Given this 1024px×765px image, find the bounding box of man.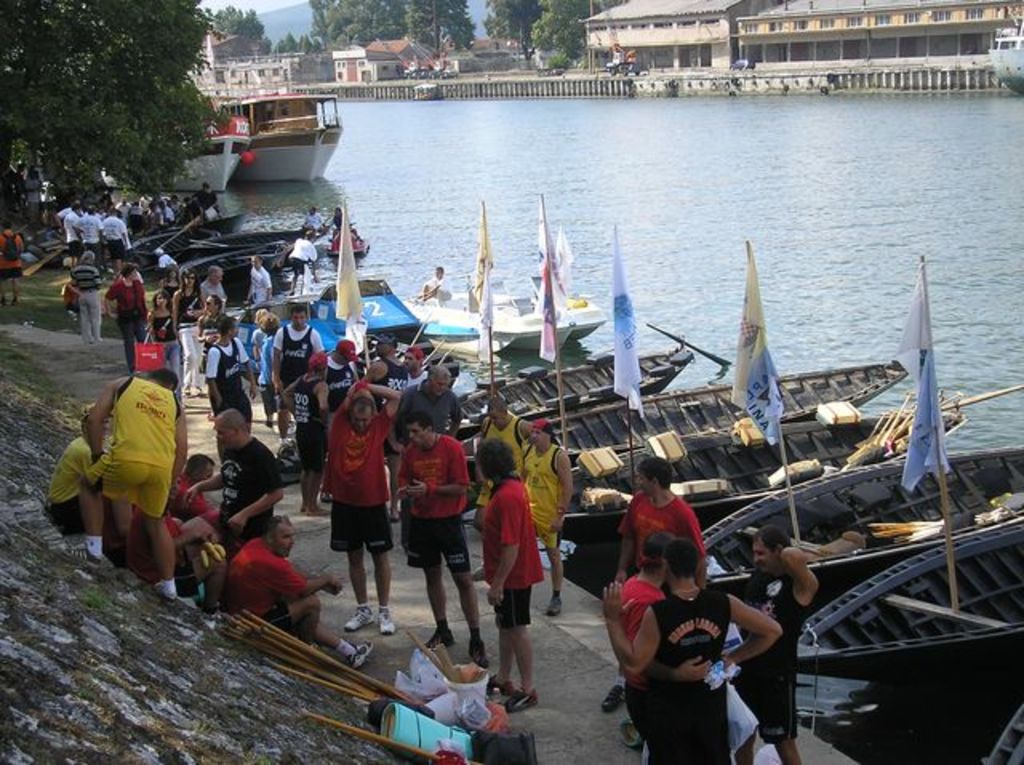
<bbox>248, 254, 278, 317</bbox>.
